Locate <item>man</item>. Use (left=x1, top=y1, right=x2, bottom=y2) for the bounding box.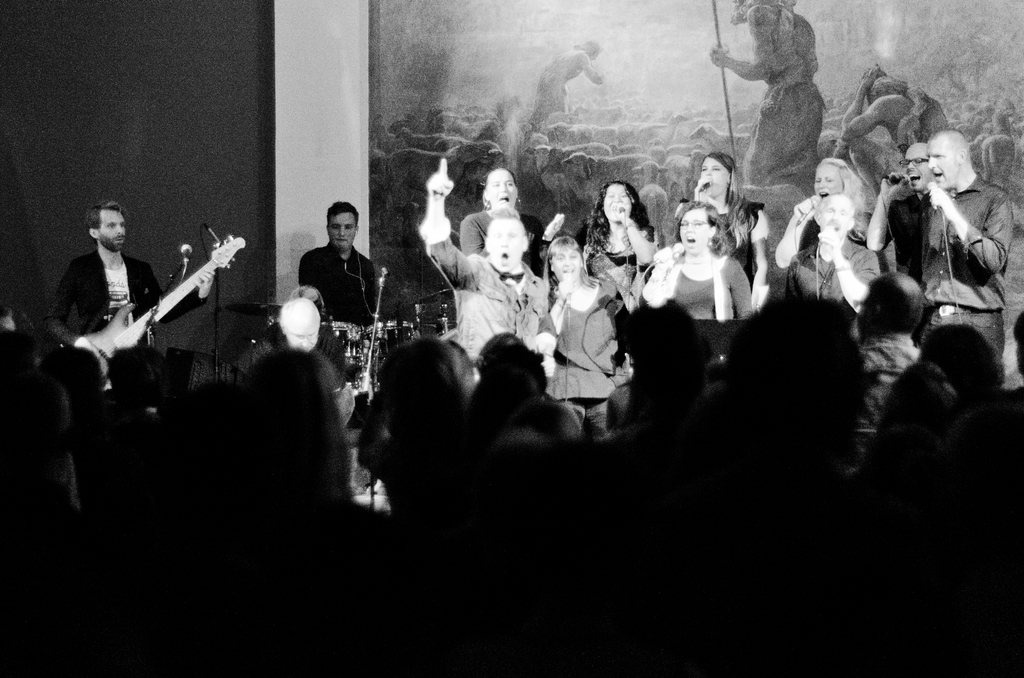
(left=911, top=125, right=1018, bottom=374).
